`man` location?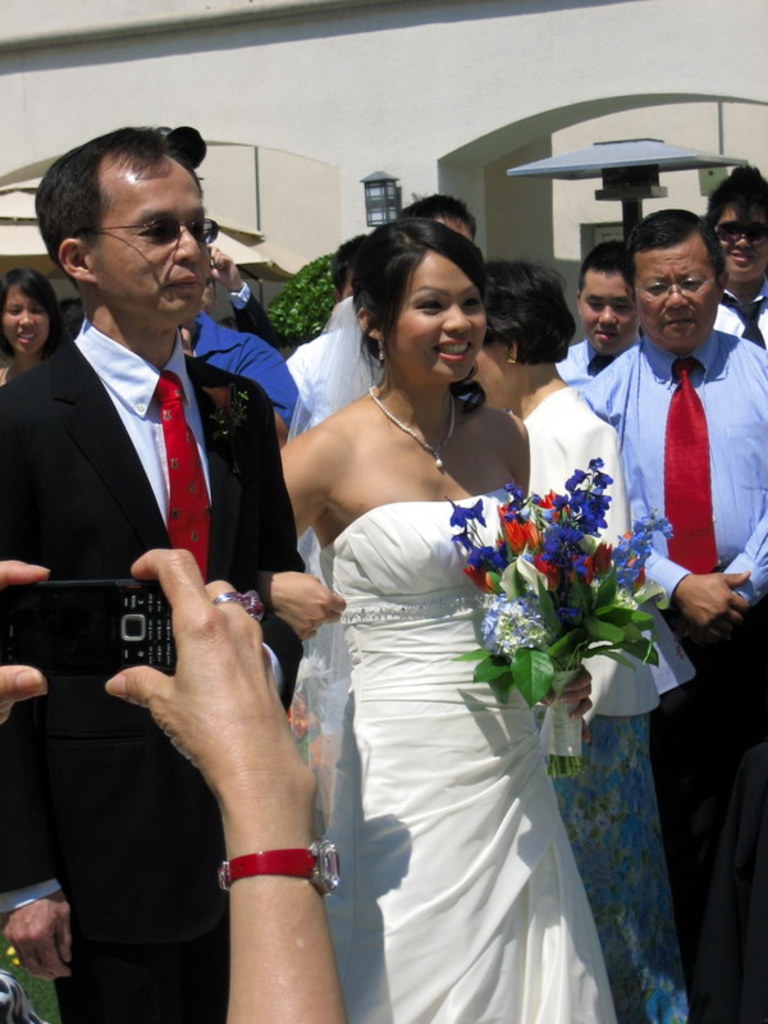
586,205,767,1023
